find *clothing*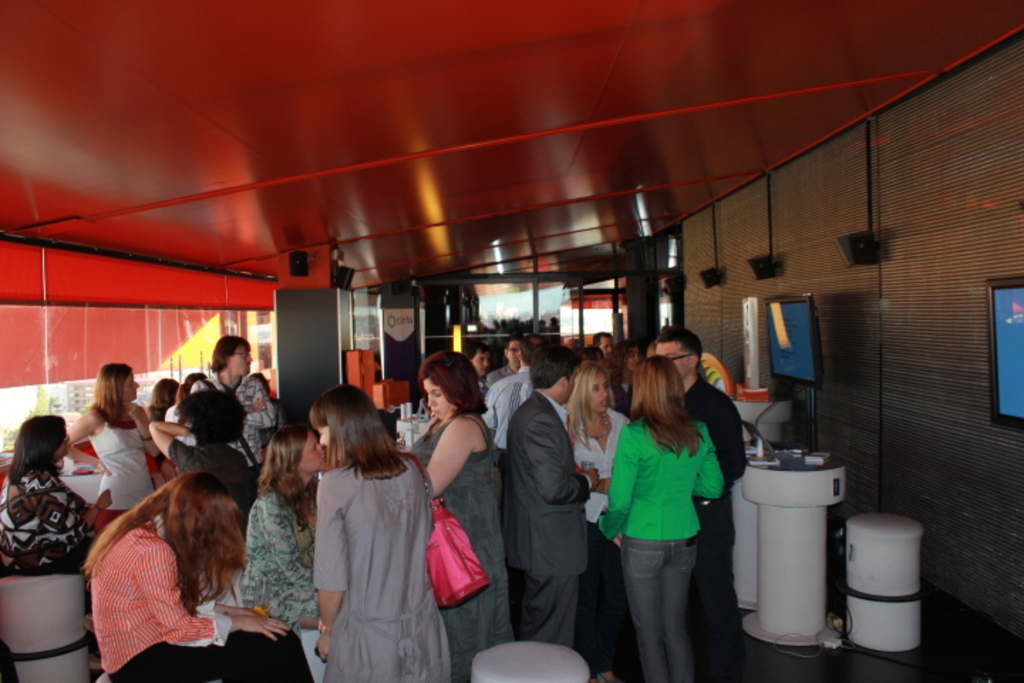
447/441/501/682
